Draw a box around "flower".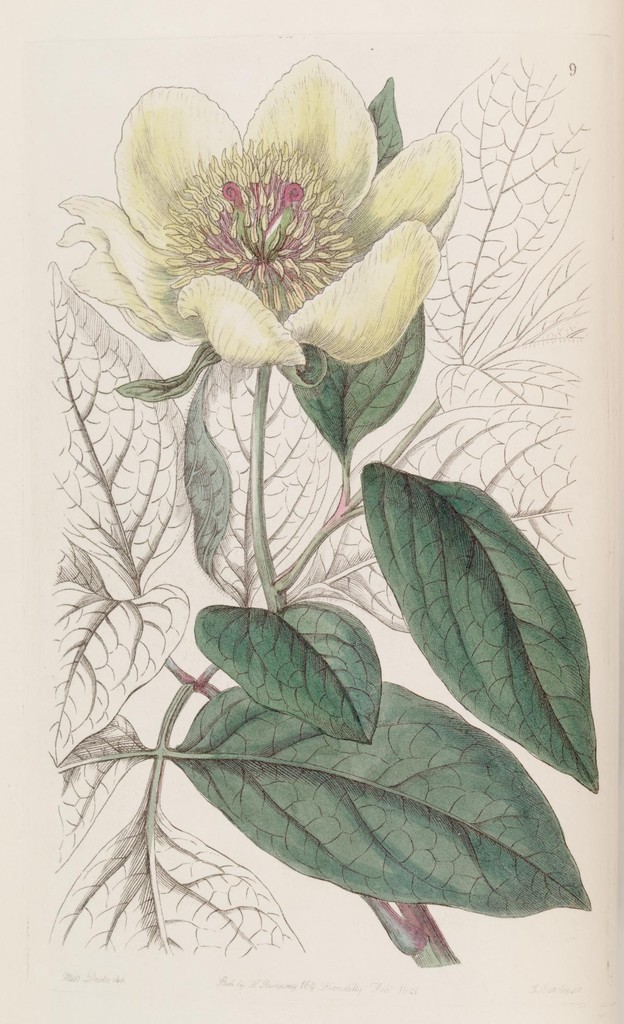
x1=105, y1=54, x2=456, y2=356.
